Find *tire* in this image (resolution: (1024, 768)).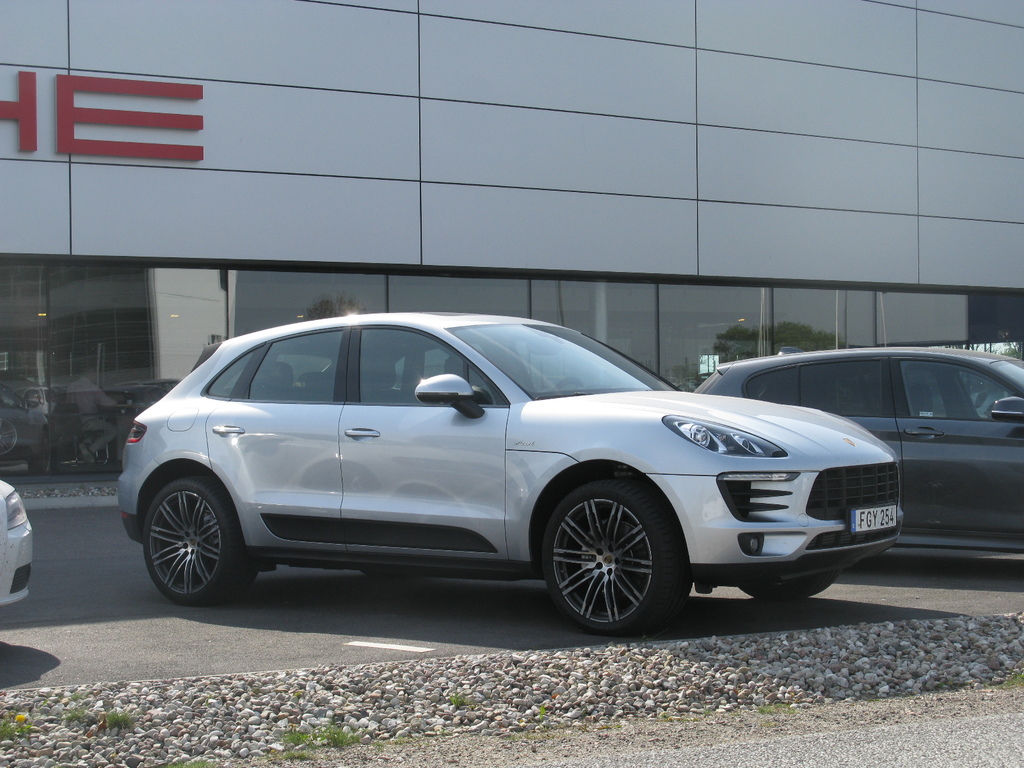
[143, 477, 257, 606].
